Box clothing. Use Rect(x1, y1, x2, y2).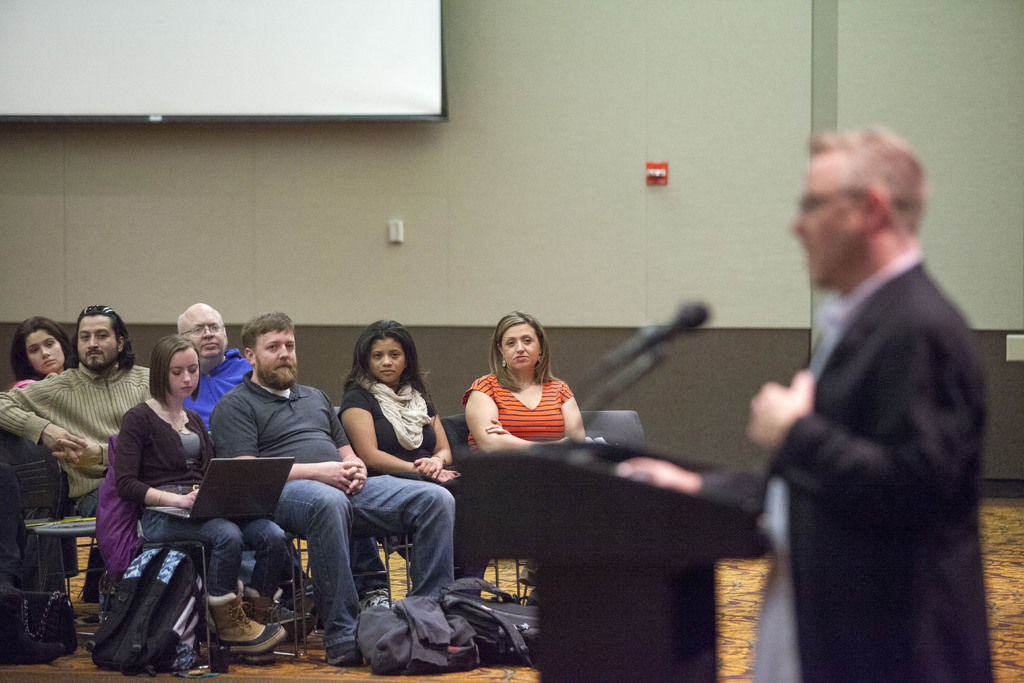
Rect(337, 372, 493, 595).
